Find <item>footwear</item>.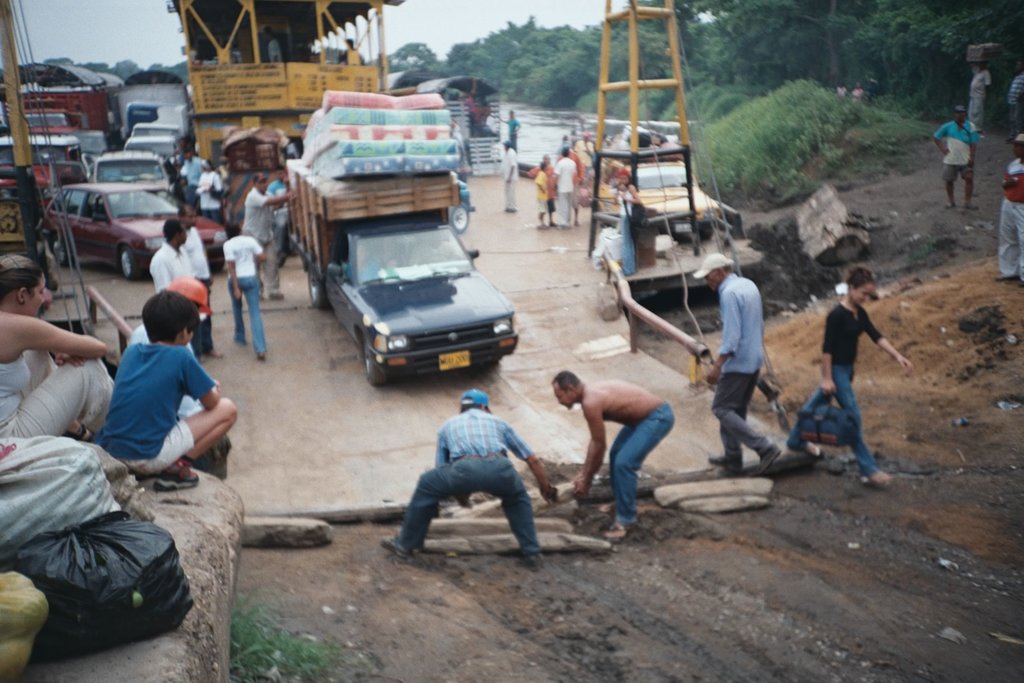
pyautogui.locateOnScreen(255, 350, 268, 363).
